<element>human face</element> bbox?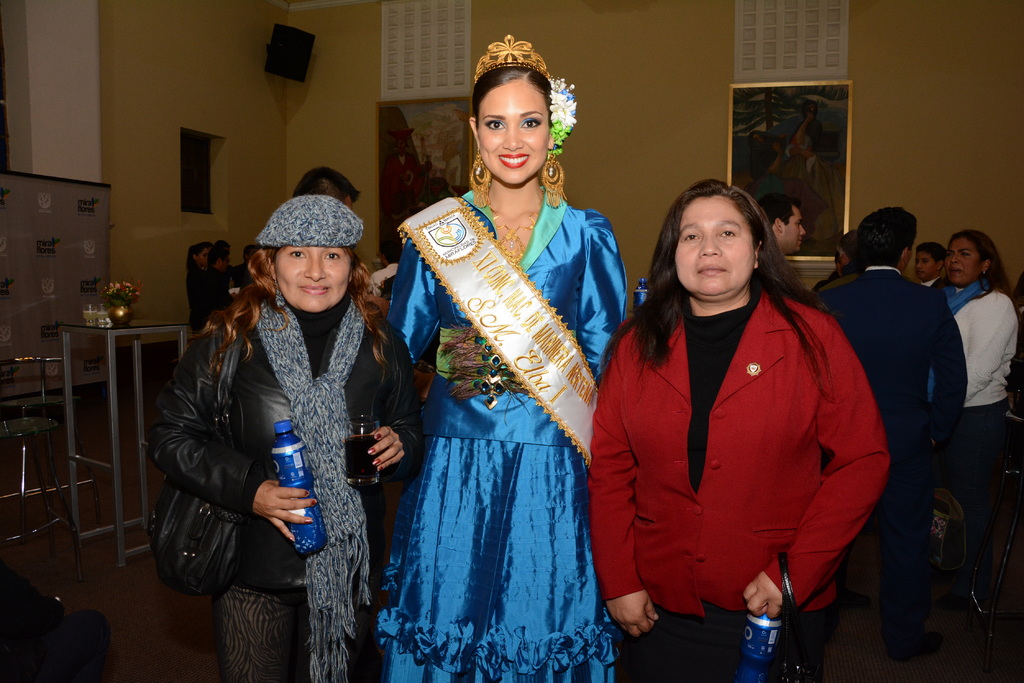
913, 246, 951, 282
